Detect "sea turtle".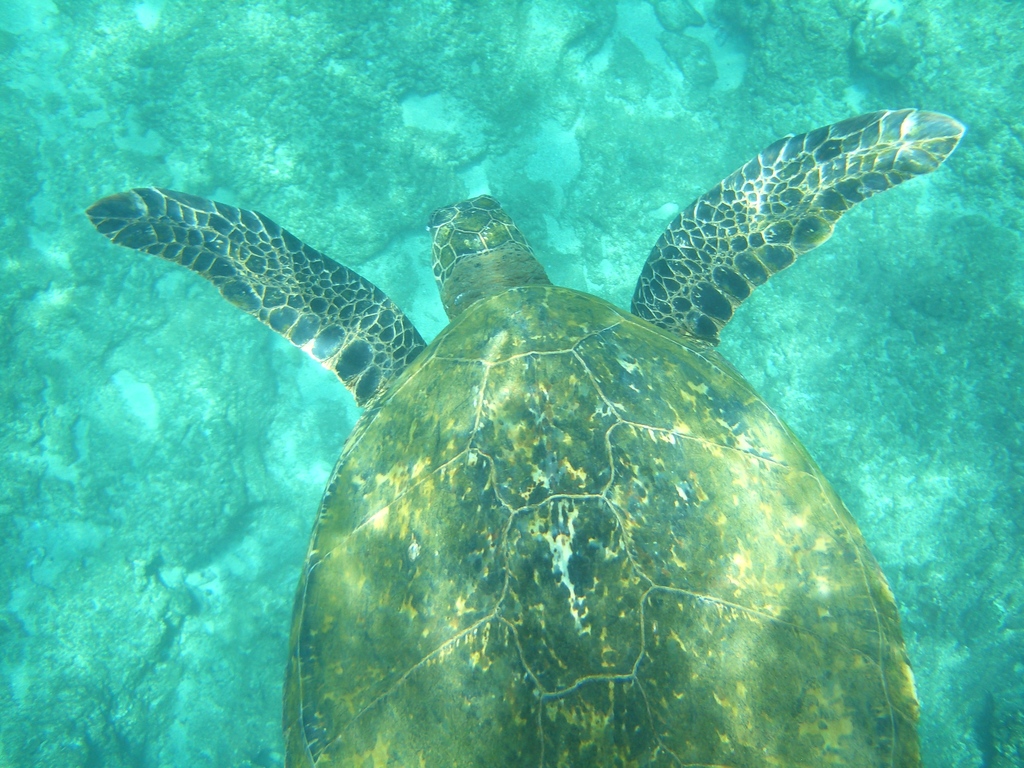
Detected at x1=88, y1=103, x2=969, y2=767.
